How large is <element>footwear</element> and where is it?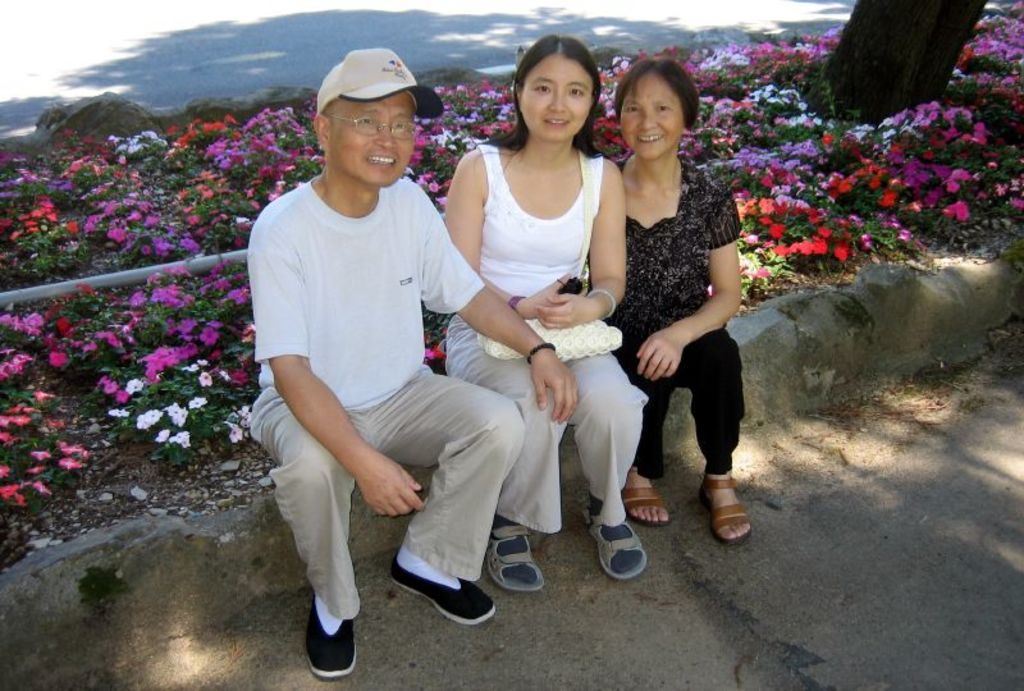
Bounding box: bbox(294, 599, 358, 676).
